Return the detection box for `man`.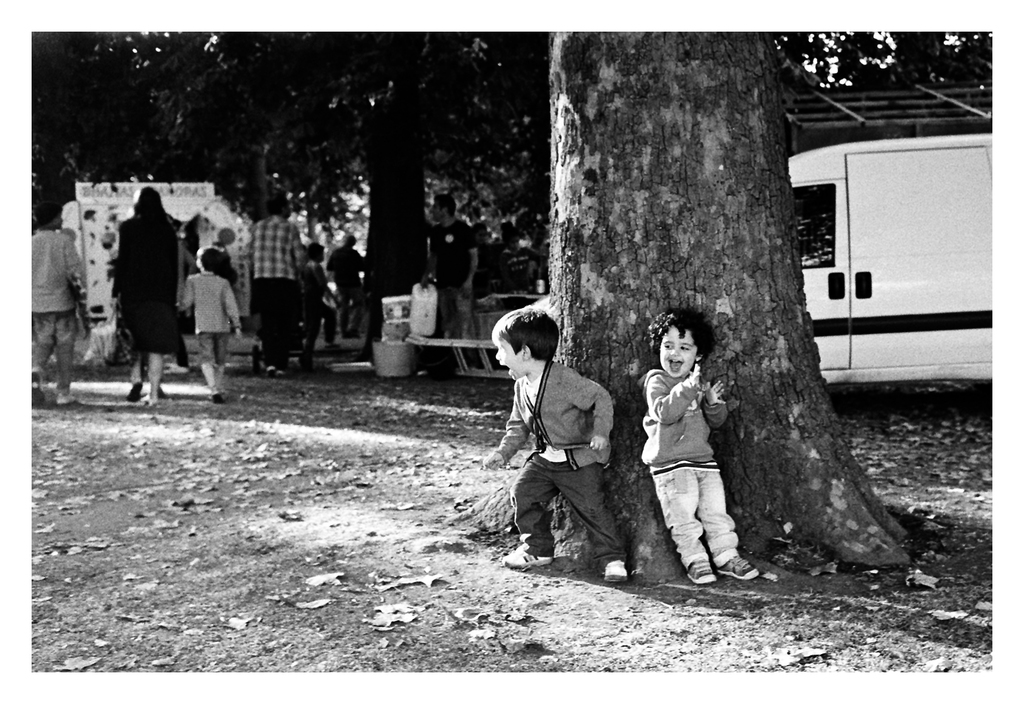
bbox=[411, 181, 486, 374].
